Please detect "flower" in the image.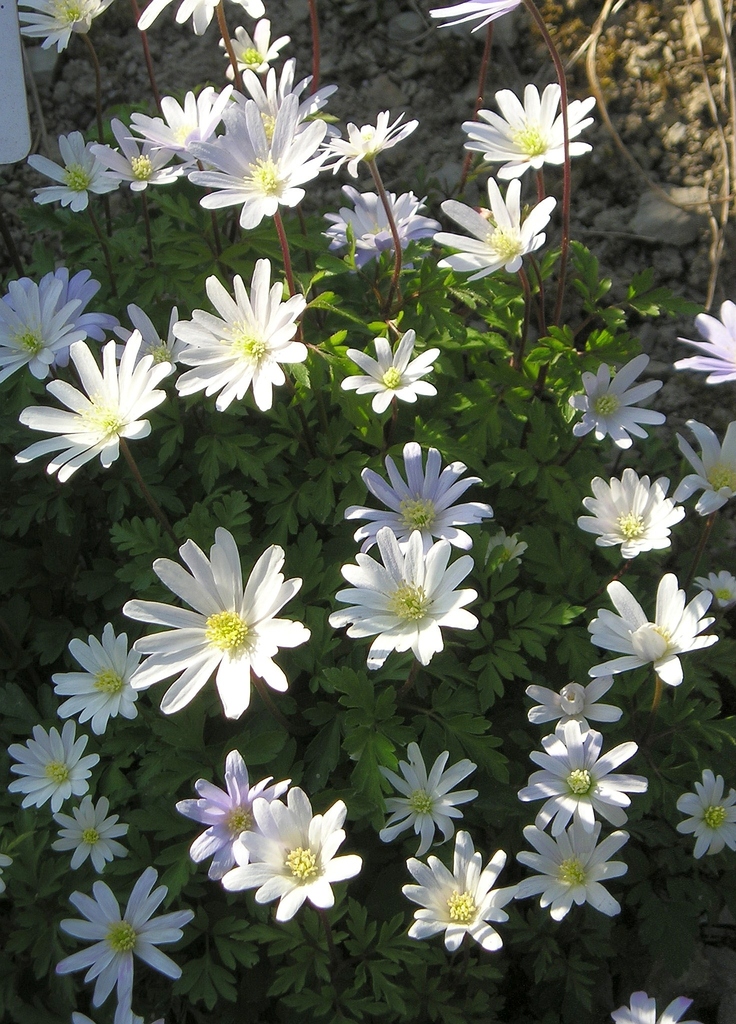
515 721 647 831.
